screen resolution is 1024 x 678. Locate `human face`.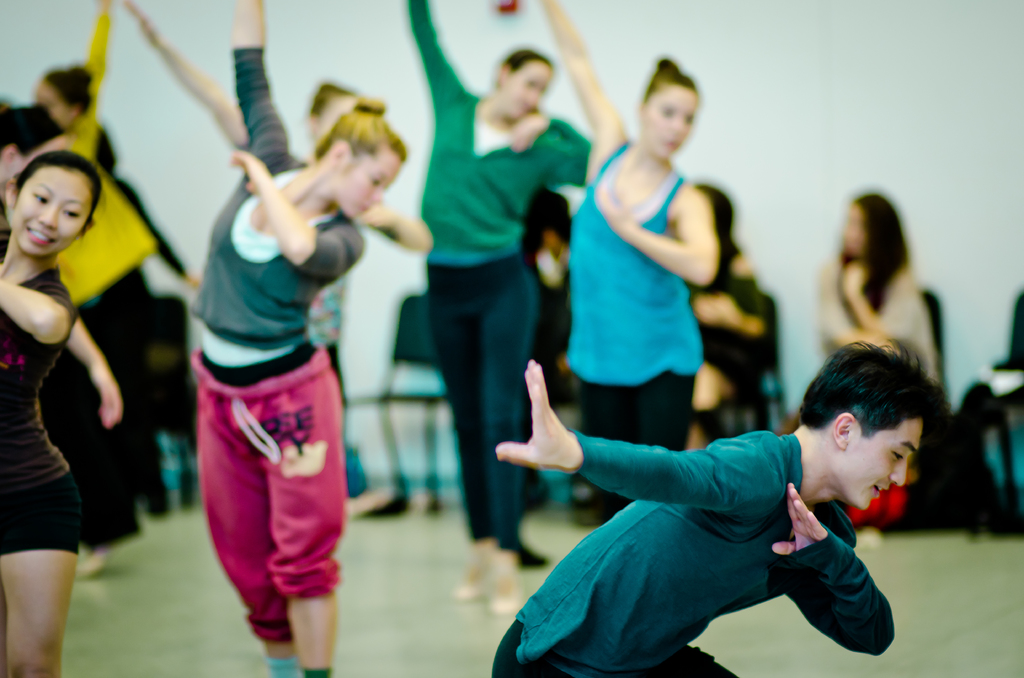
{"left": 10, "top": 167, "right": 93, "bottom": 260}.
